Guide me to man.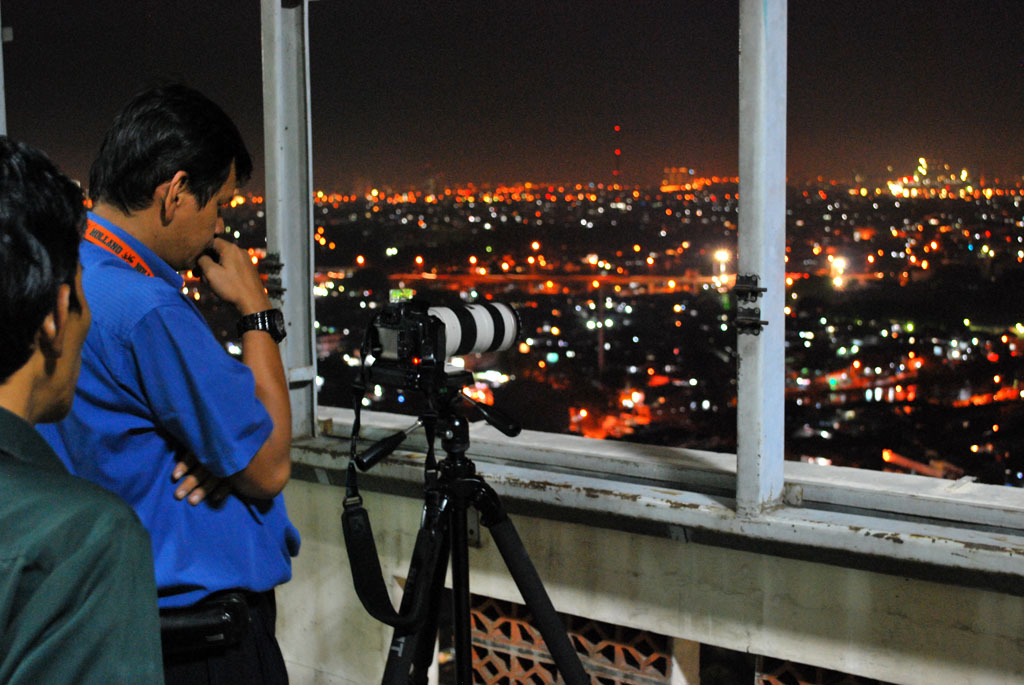
Guidance: bbox=[0, 136, 164, 684].
